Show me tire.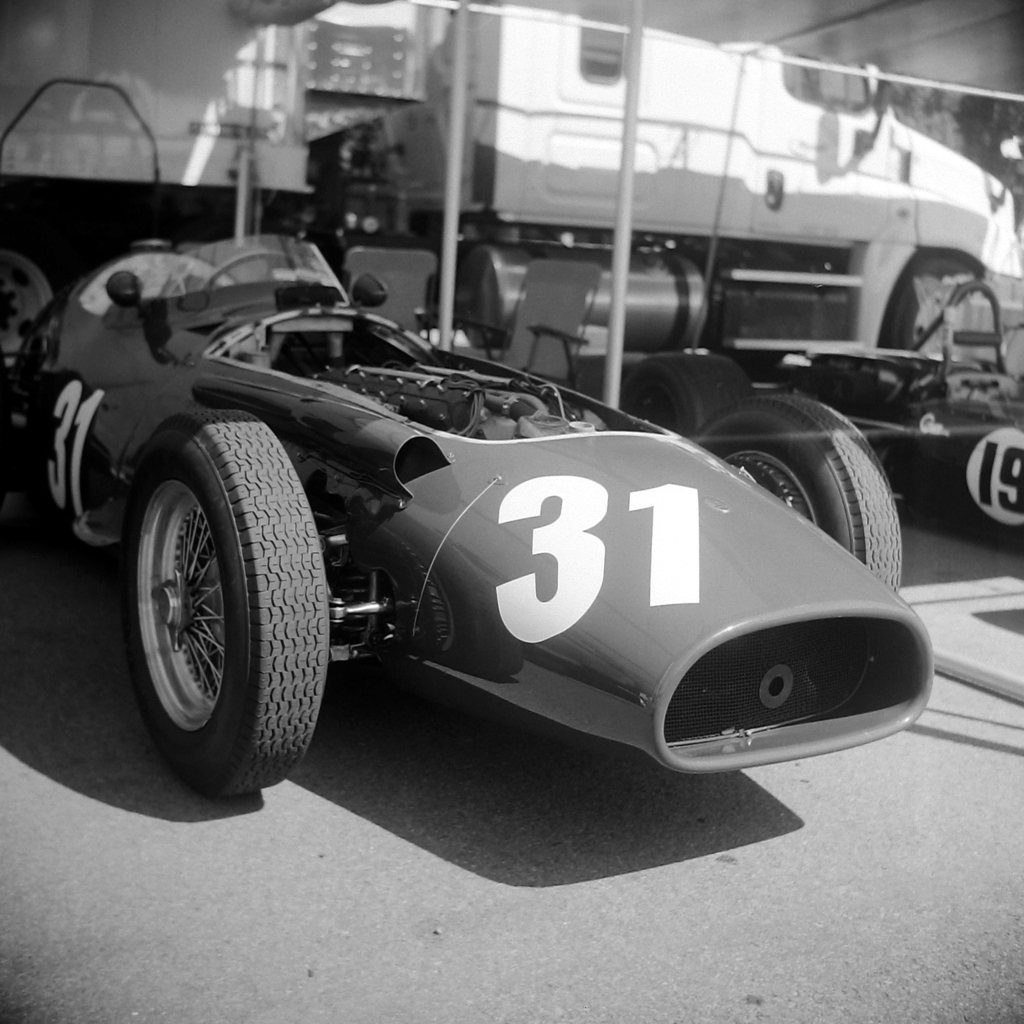
tire is here: locate(618, 355, 755, 439).
